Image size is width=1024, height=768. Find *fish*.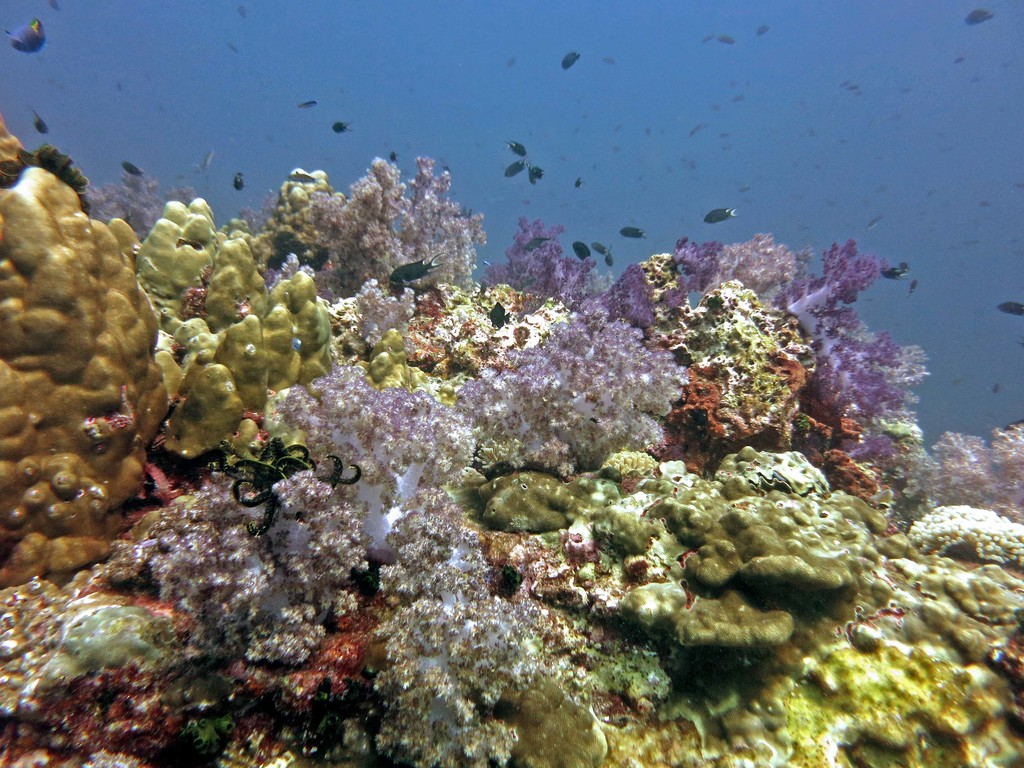
left=485, top=299, right=509, bottom=331.
